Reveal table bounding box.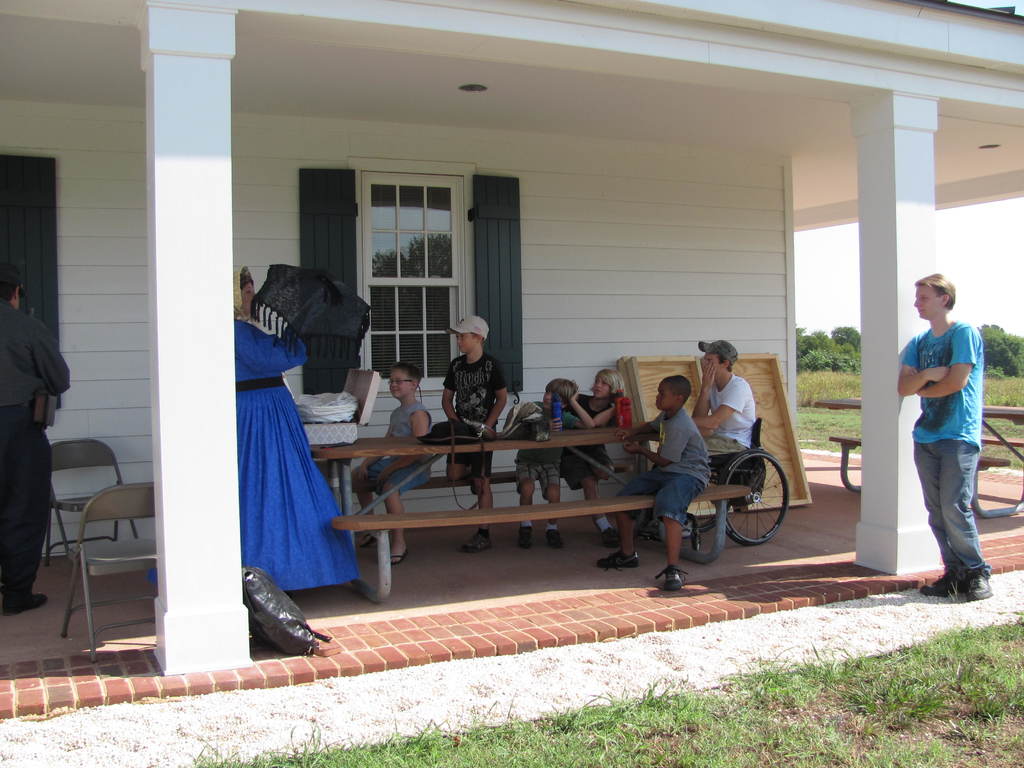
Revealed: [304,430,758,596].
